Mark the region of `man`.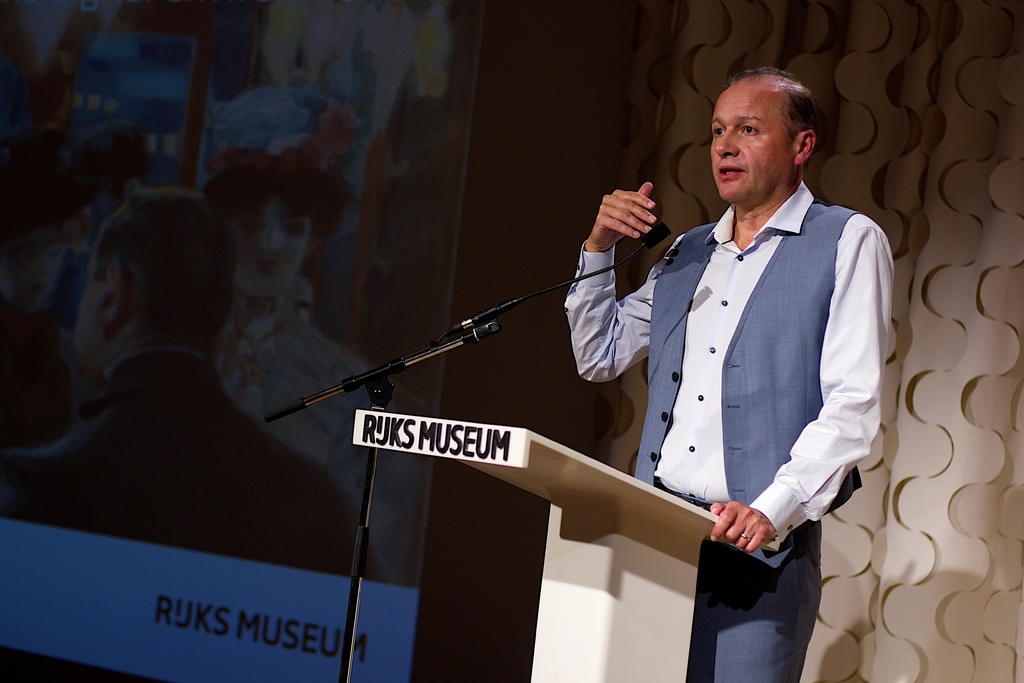
Region: [x1=592, y1=62, x2=893, y2=651].
